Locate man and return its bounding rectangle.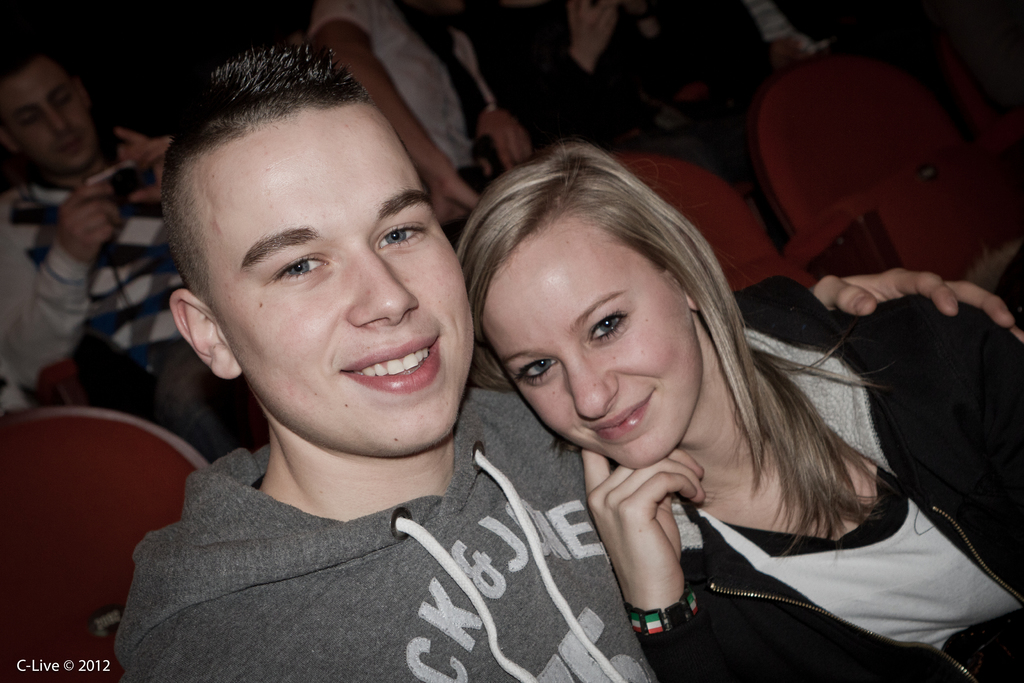
crop(0, 26, 253, 462).
